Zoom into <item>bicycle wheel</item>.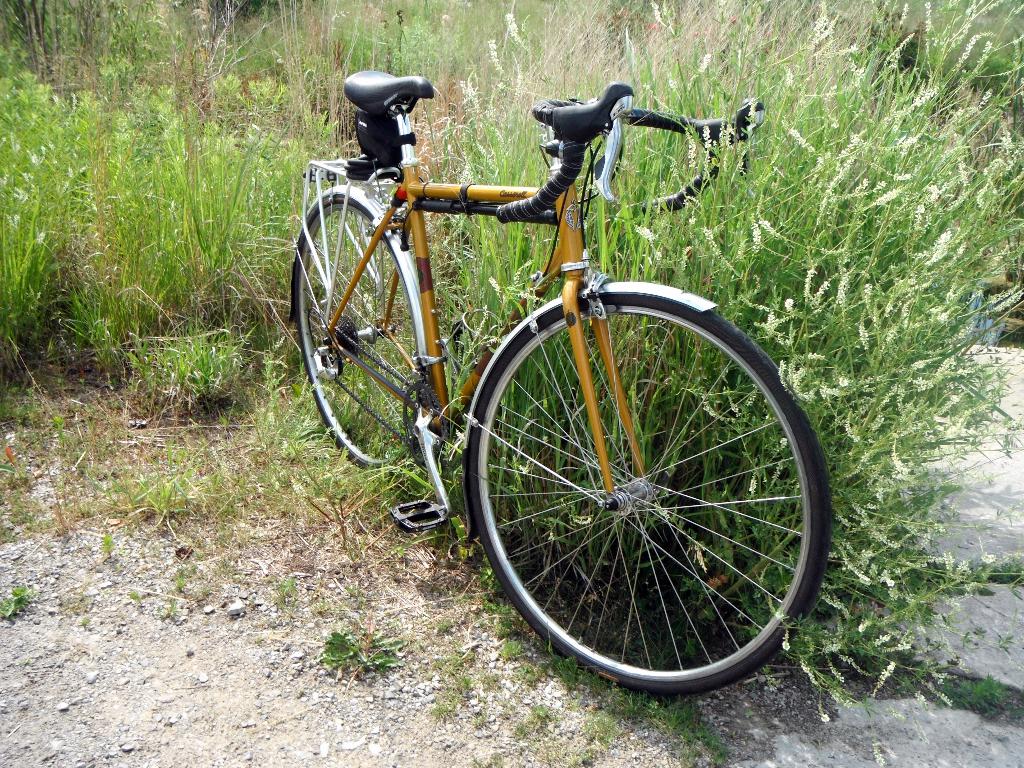
Zoom target: 463:267:826:717.
